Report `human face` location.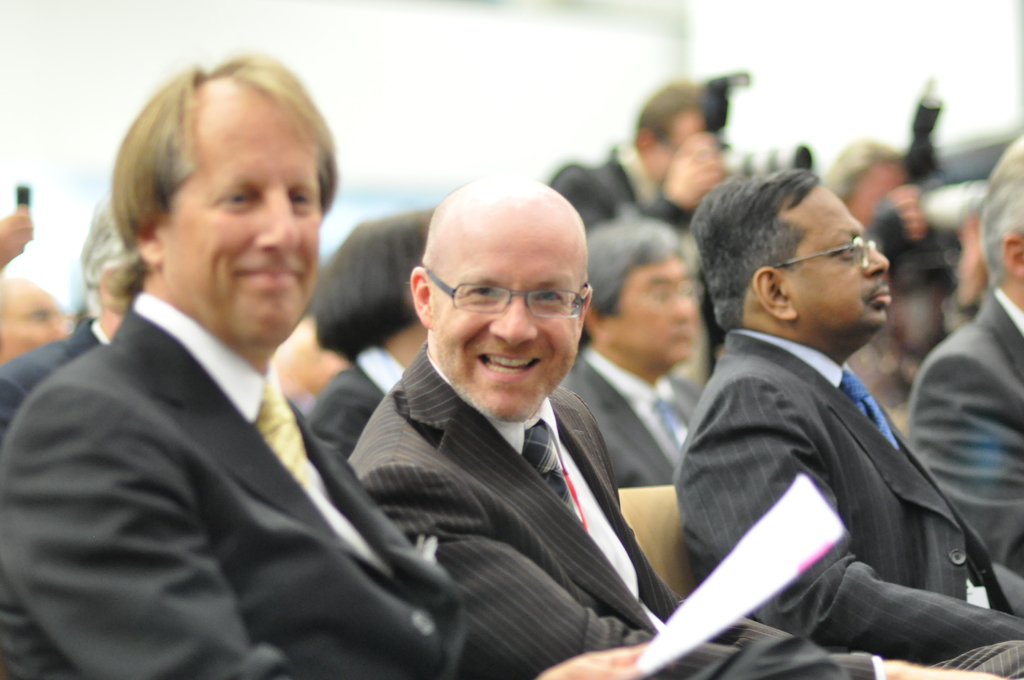
Report: [left=436, top=222, right=575, bottom=420].
